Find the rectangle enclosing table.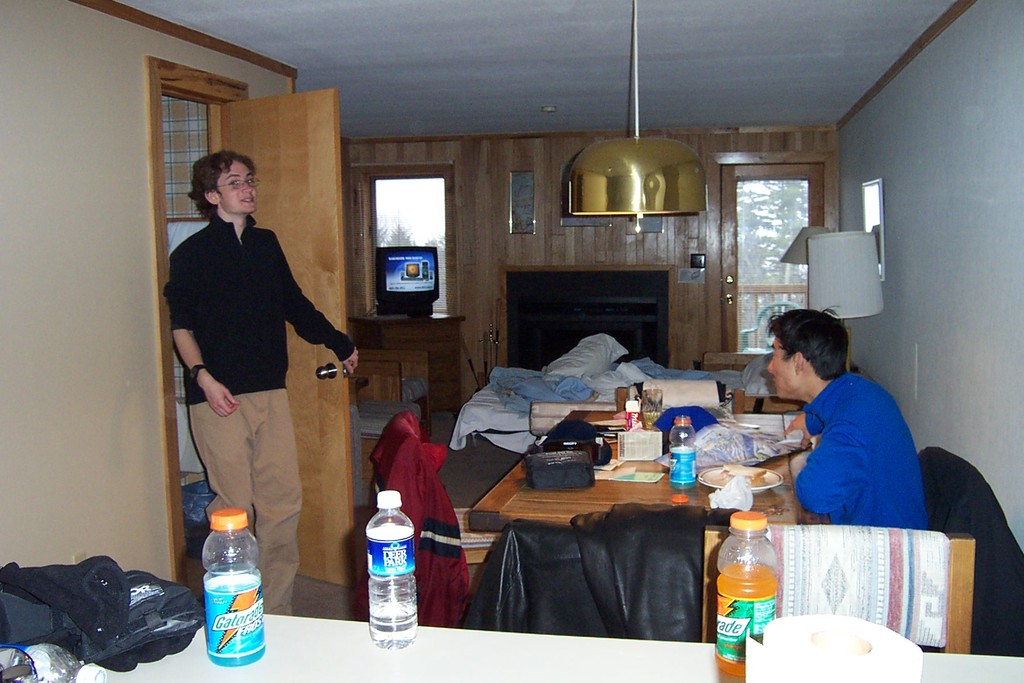
box=[348, 299, 476, 413].
